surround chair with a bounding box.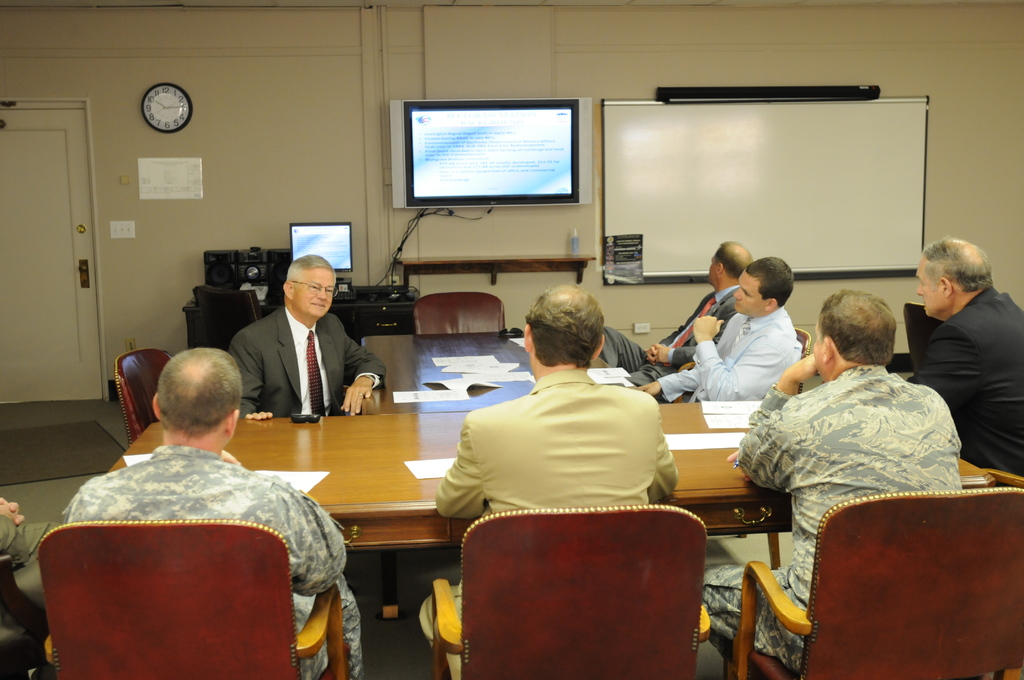
left=702, top=487, right=1023, bottom=679.
